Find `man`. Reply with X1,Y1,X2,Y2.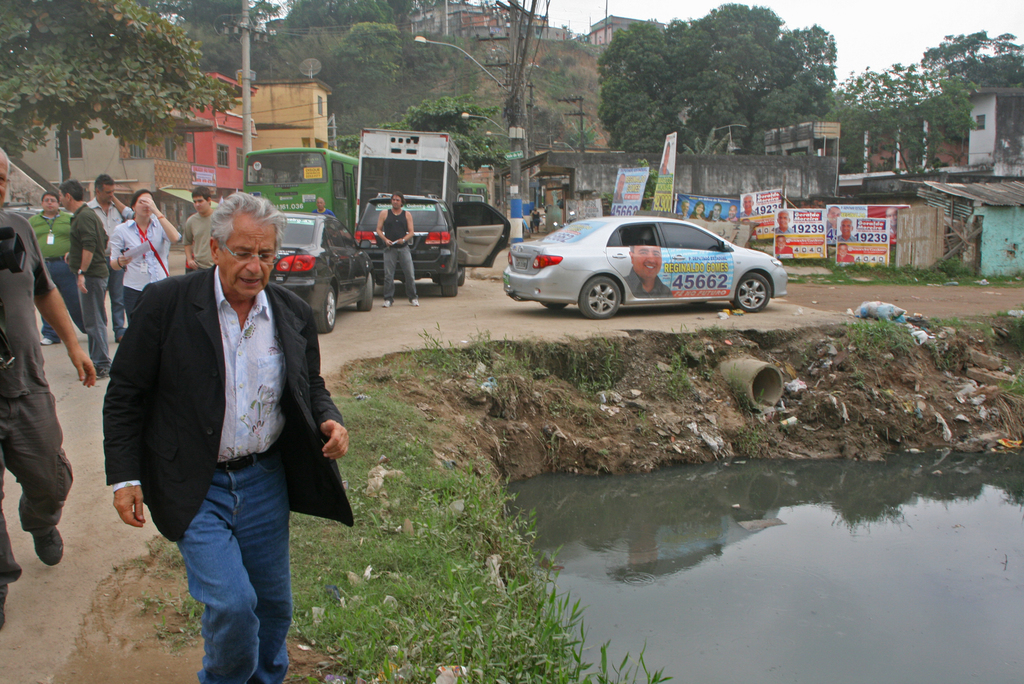
0,143,99,629.
